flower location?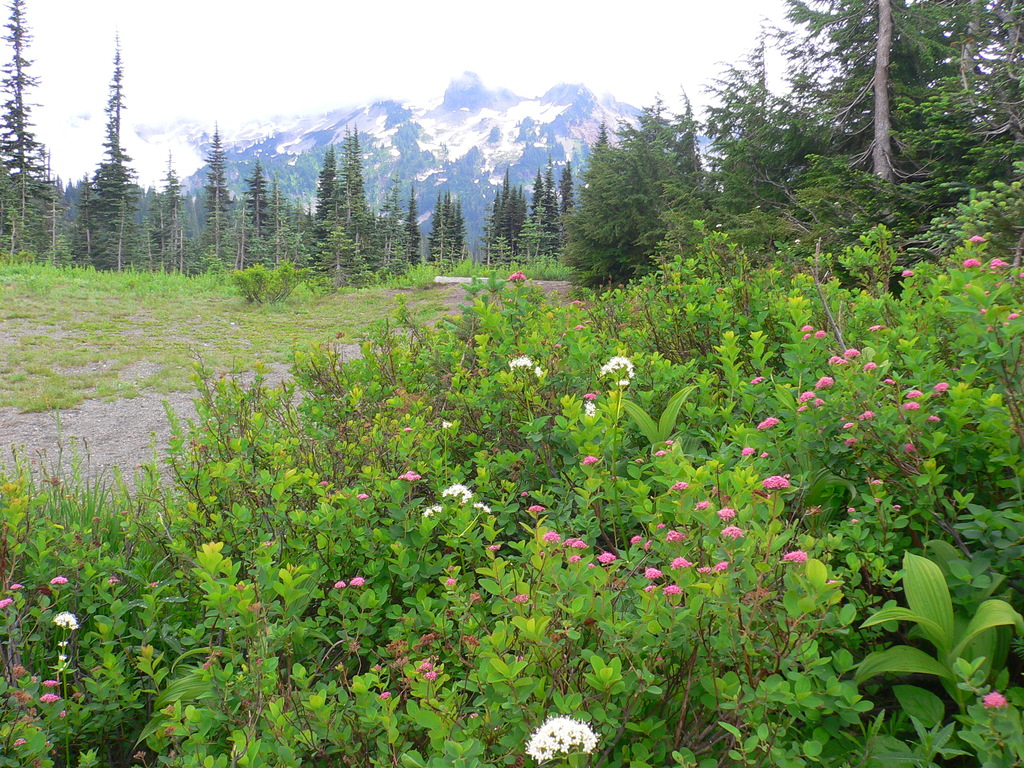
(x1=988, y1=253, x2=1012, y2=270)
